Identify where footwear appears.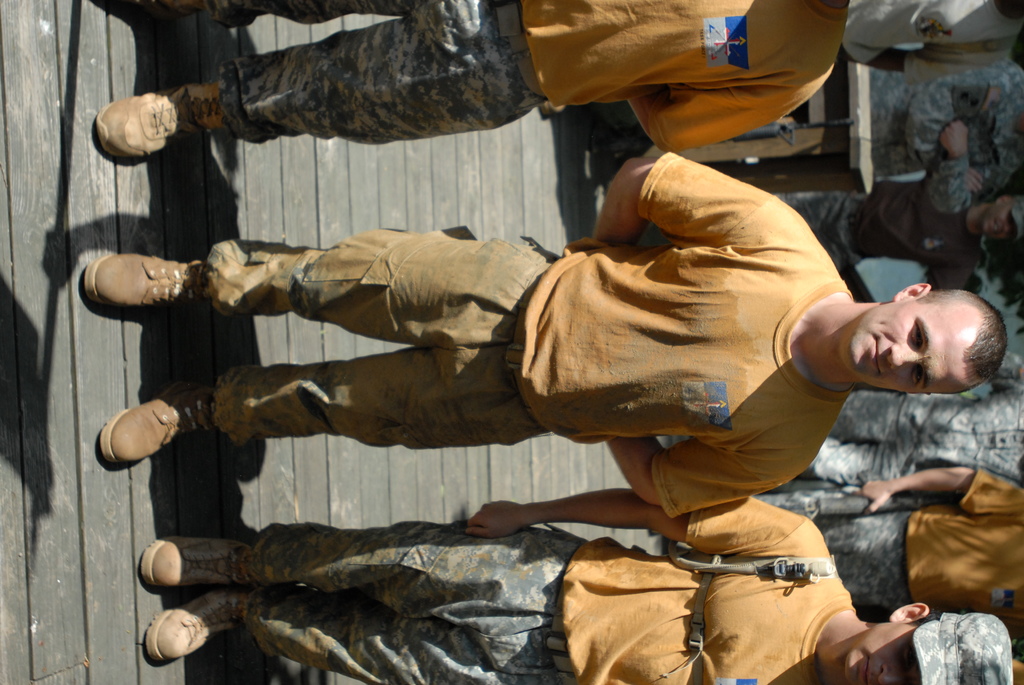
Appears at locate(84, 253, 213, 317).
